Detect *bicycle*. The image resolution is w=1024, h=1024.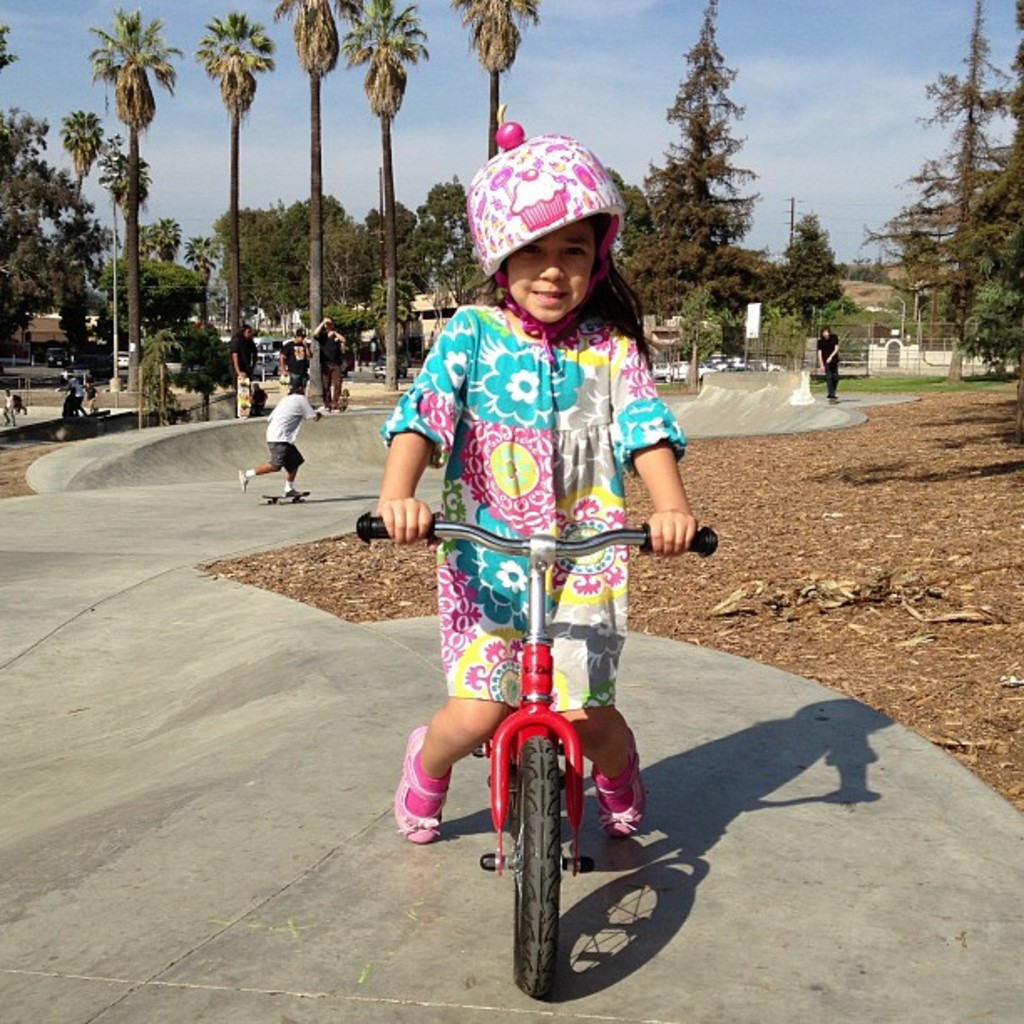
l=408, t=474, r=694, b=997.
